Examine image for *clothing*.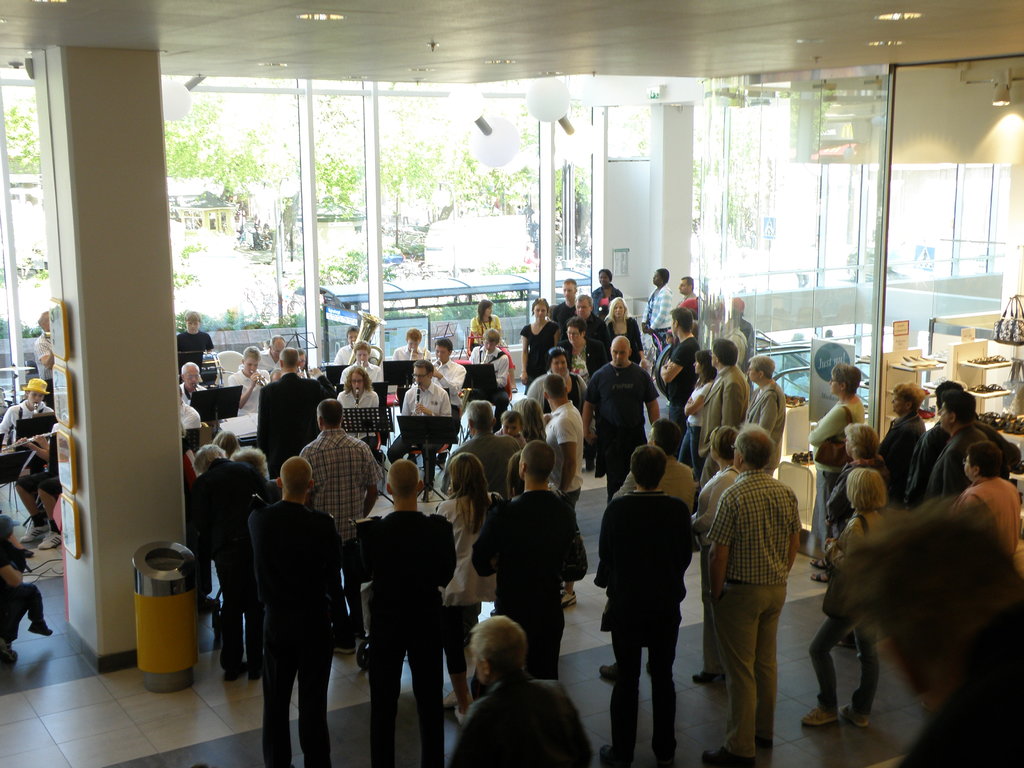
Examination result: x1=452, y1=669, x2=596, y2=767.
